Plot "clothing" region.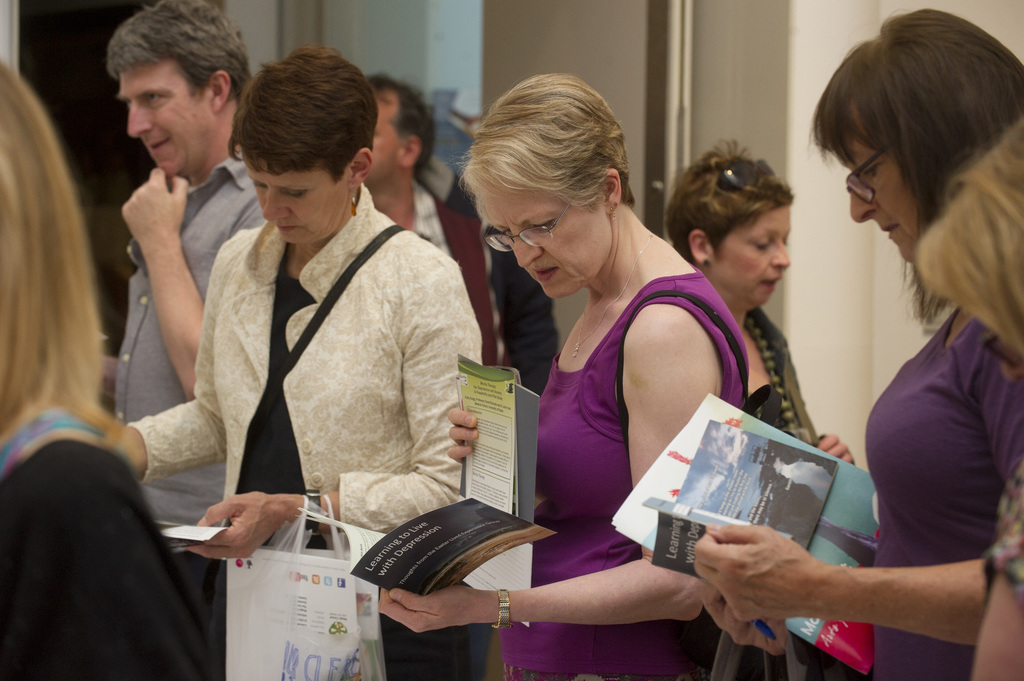
Plotted at 156,153,482,598.
